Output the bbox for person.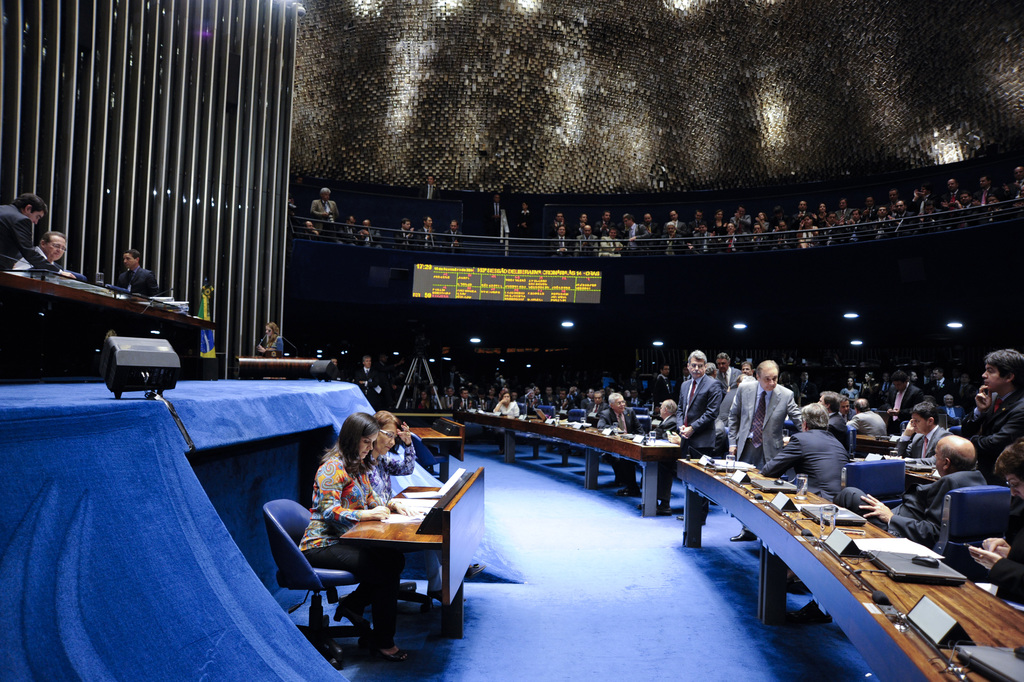
rect(664, 209, 687, 240).
